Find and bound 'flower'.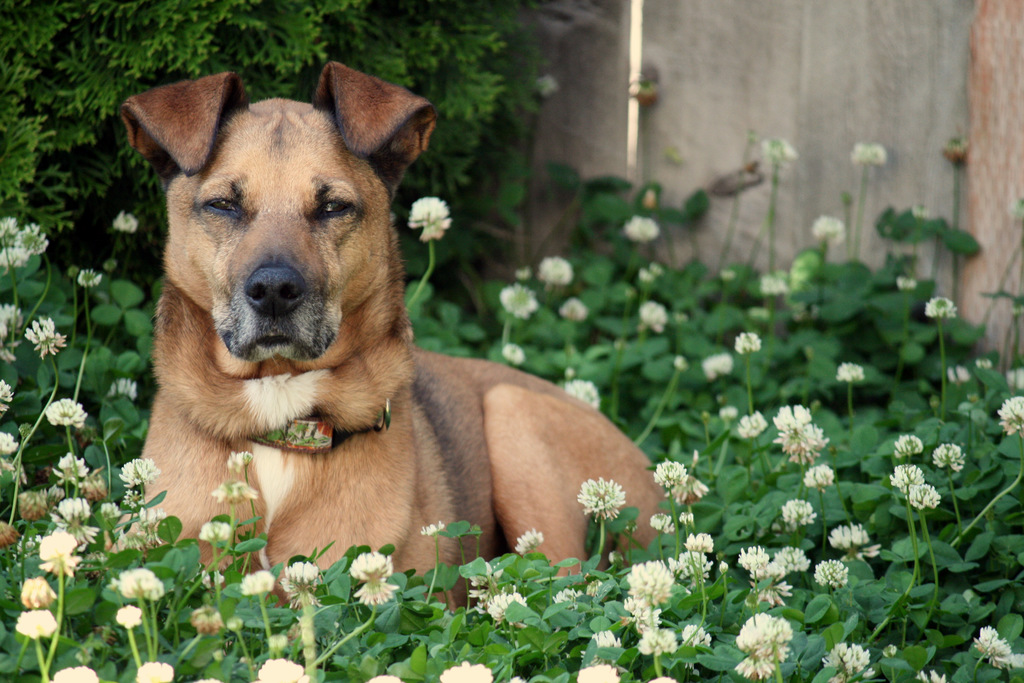
Bound: bbox(893, 431, 927, 460).
